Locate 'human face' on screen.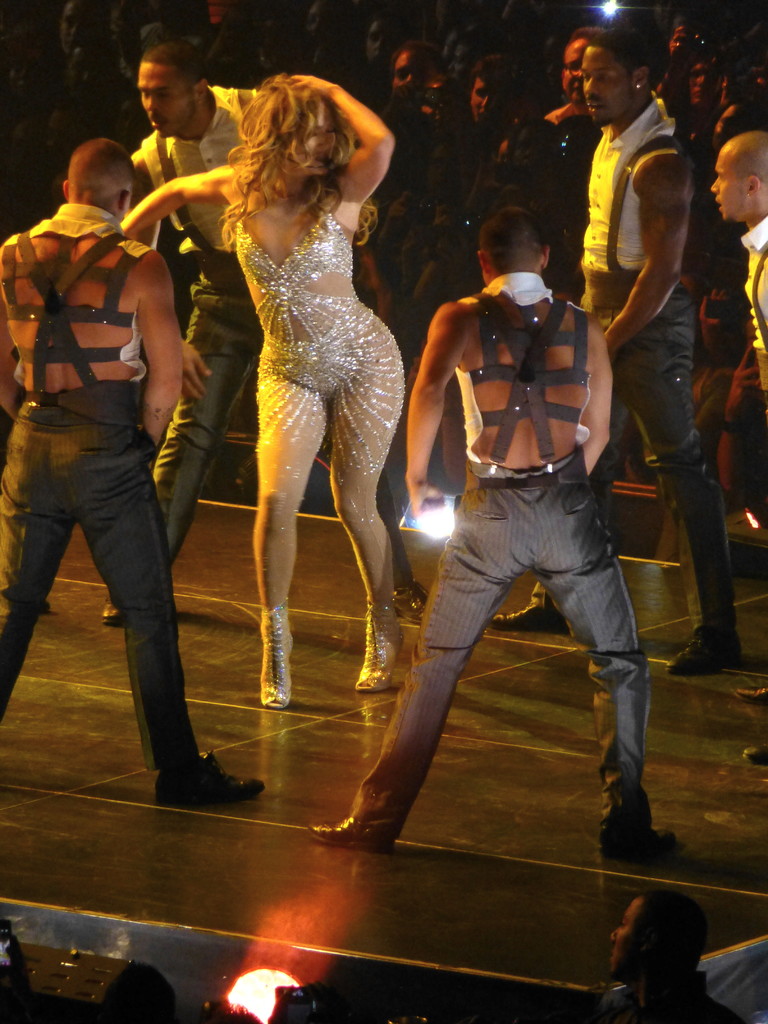
On screen at left=586, top=43, right=638, bottom=122.
